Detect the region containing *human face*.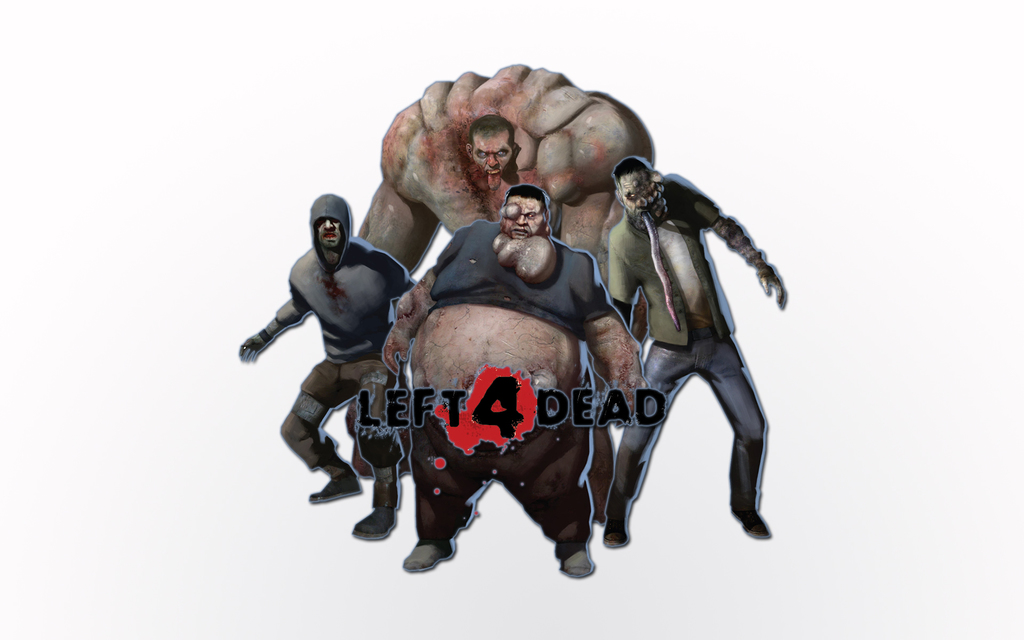
312/216/344/246.
